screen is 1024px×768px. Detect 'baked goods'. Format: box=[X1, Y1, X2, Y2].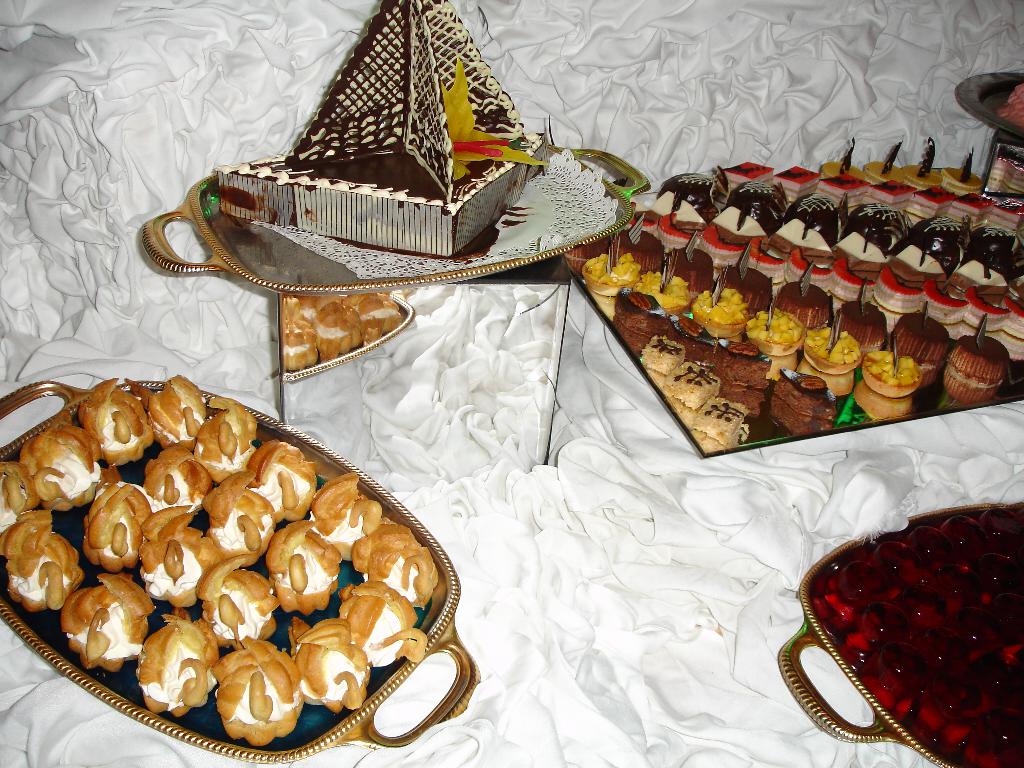
box=[17, 420, 115, 523].
